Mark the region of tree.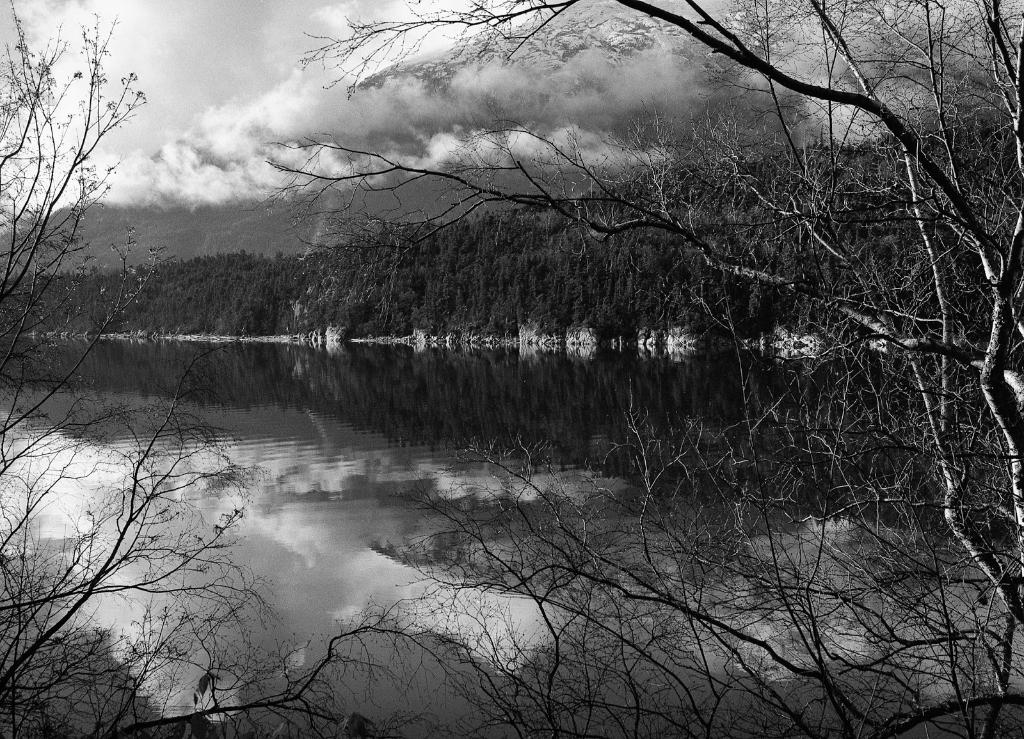
Region: crop(0, 0, 333, 738).
